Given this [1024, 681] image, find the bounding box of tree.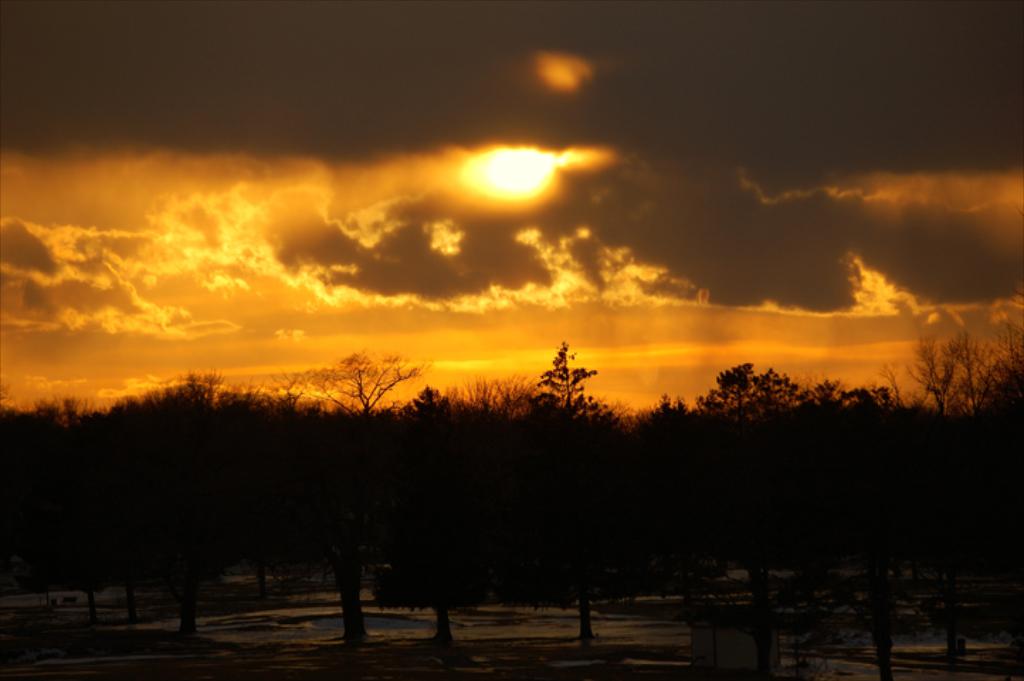
(x1=689, y1=355, x2=823, y2=428).
